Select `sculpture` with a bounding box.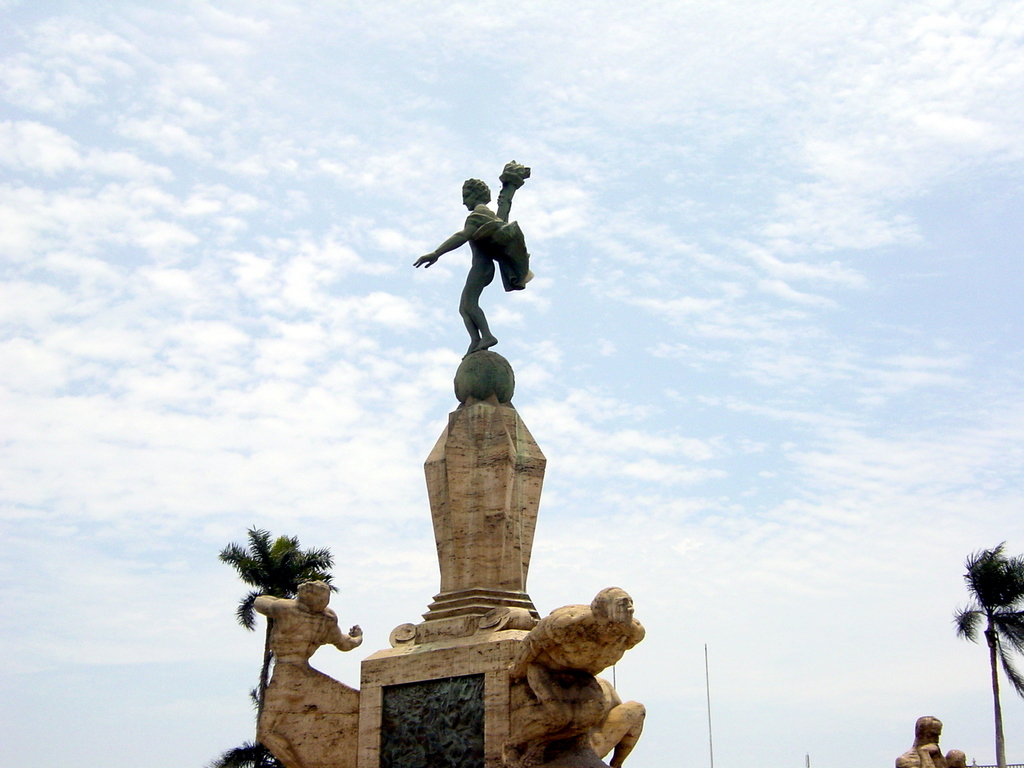
(895,719,975,767).
